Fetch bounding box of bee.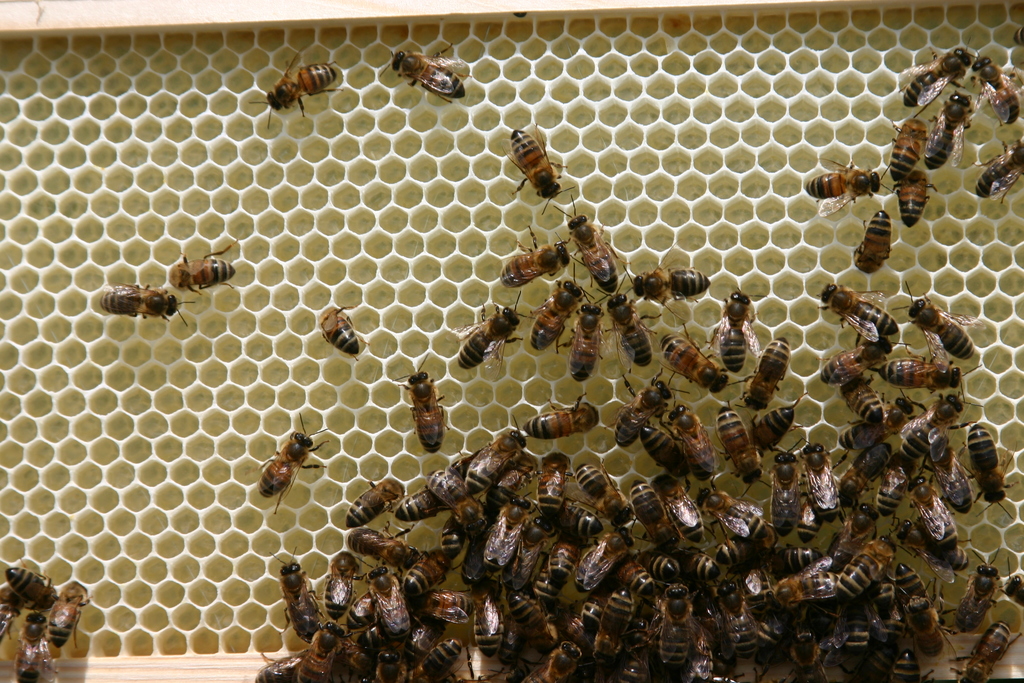
Bbox: bbox(809, 149, 903, 224).
